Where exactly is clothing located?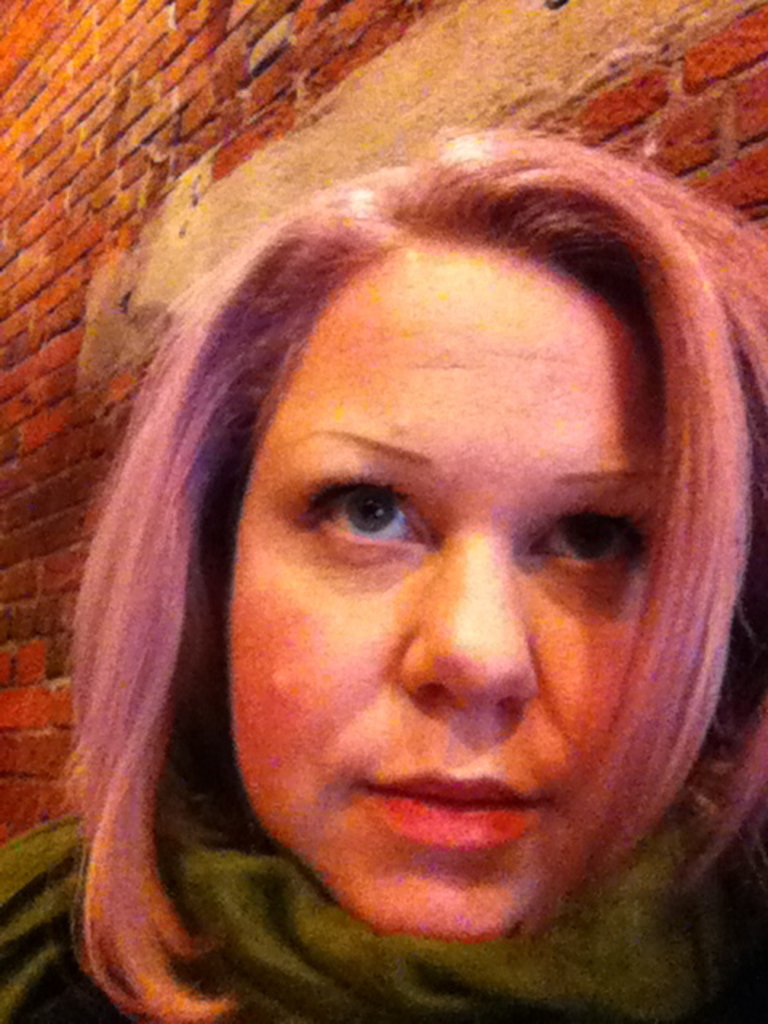
Its bounding box is x1=0 y1=763 x2=766 y2=1022.
